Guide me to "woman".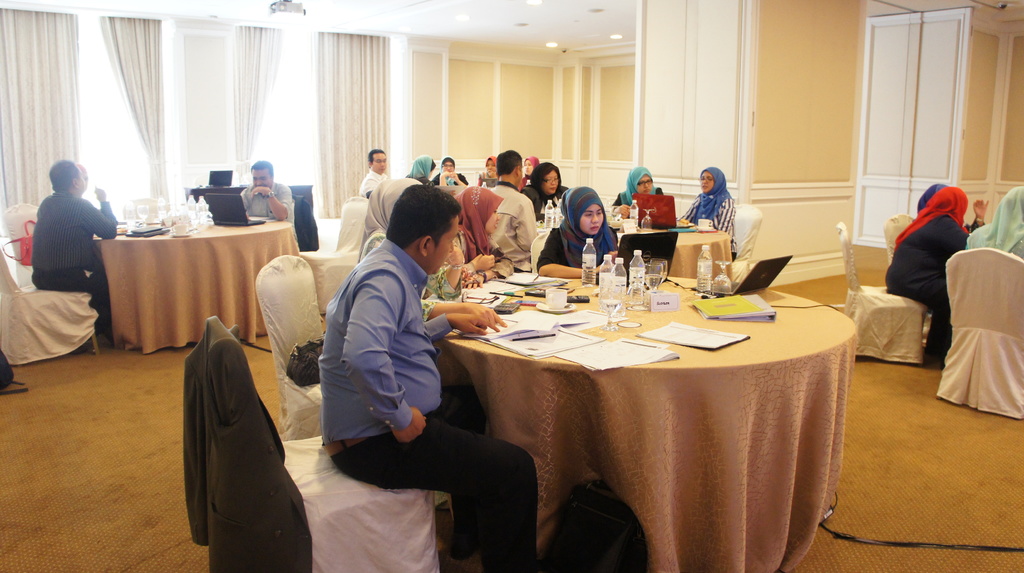
Guidance: bbox=[420, 184, 514, 302].
